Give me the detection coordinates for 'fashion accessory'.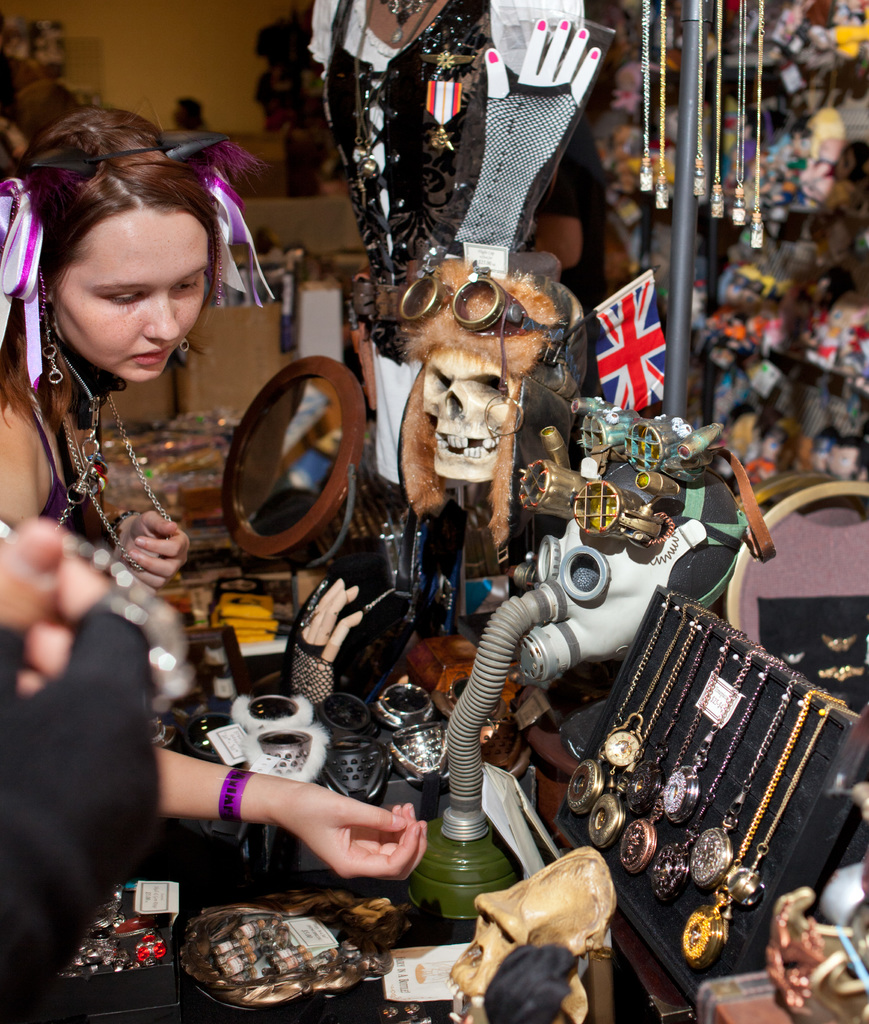
select_region(0, 178, 42, 395).
